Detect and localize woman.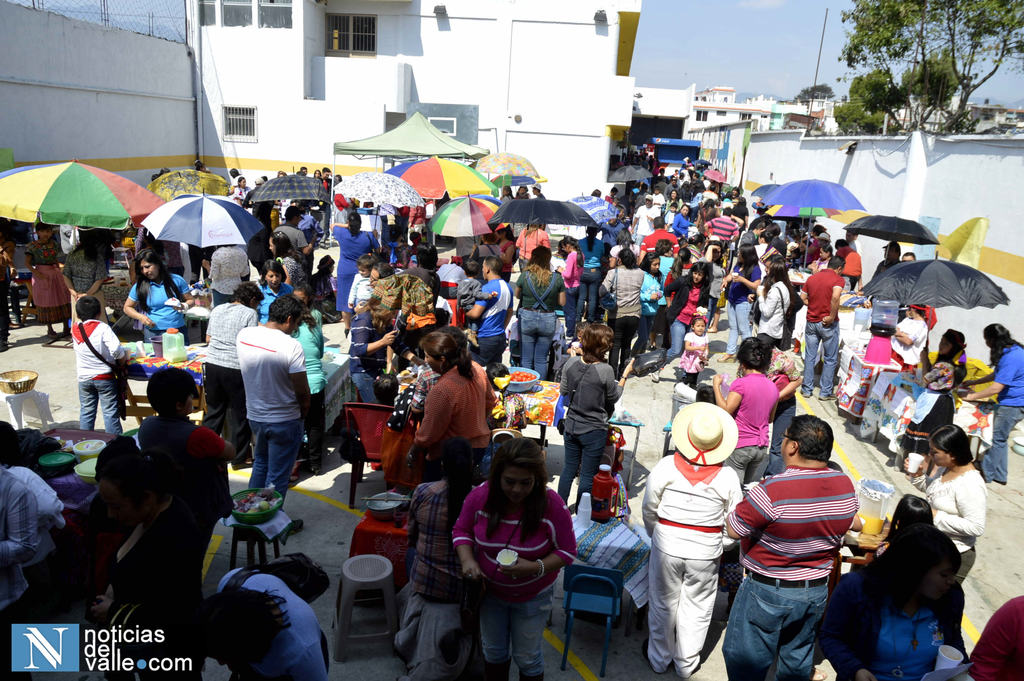
Localized at l=497, t=187, r=512, b=207.
